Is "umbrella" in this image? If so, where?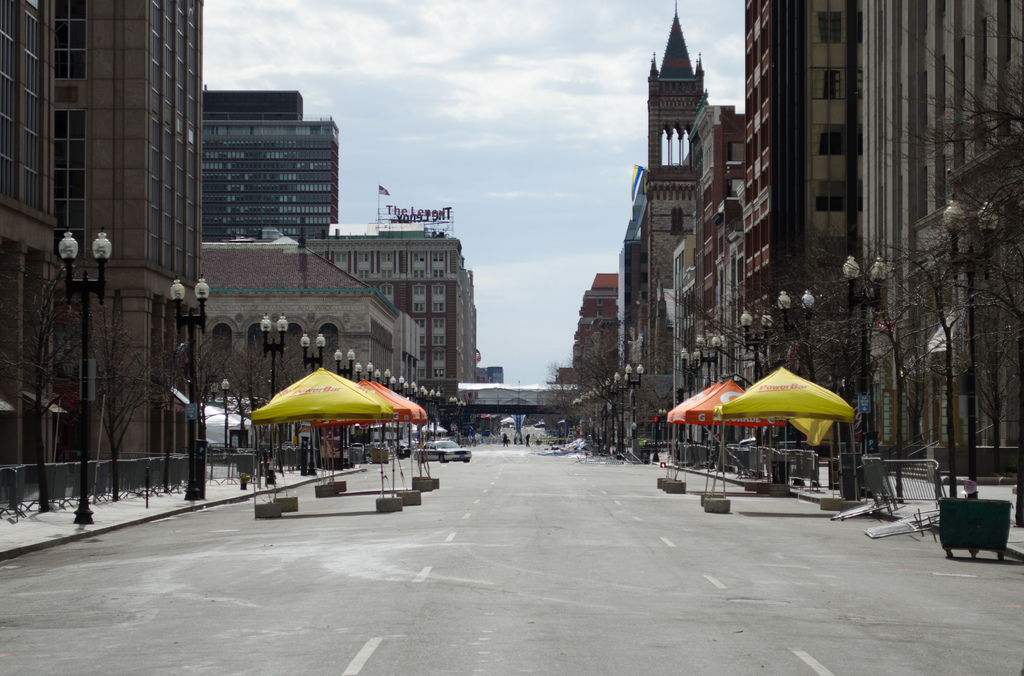
Yes, at [left=316, top=377, right=412, bottom=486].
